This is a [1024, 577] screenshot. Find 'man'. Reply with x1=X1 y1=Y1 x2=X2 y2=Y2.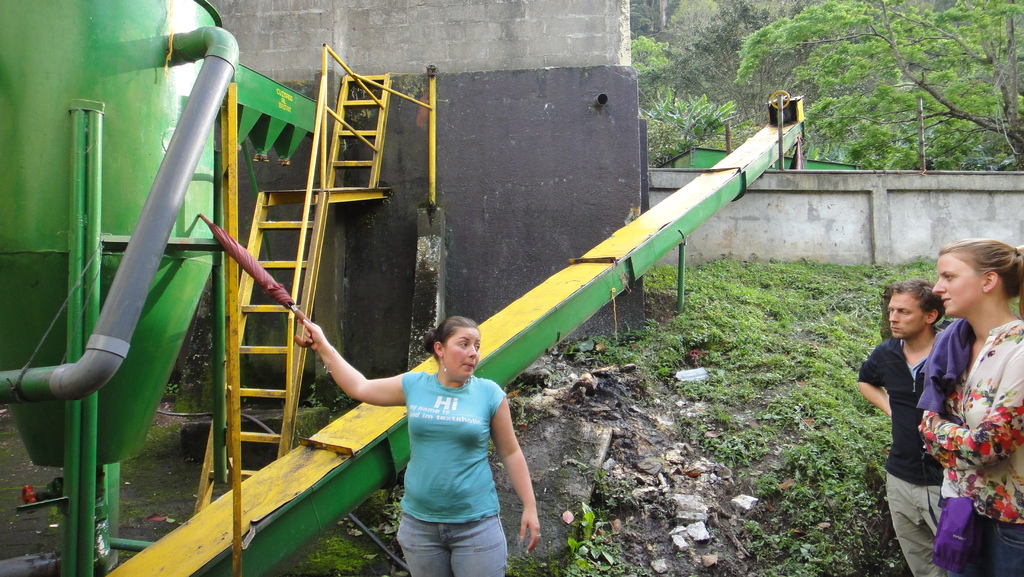
x1=855 y1=280 x2=948 y2=576.
